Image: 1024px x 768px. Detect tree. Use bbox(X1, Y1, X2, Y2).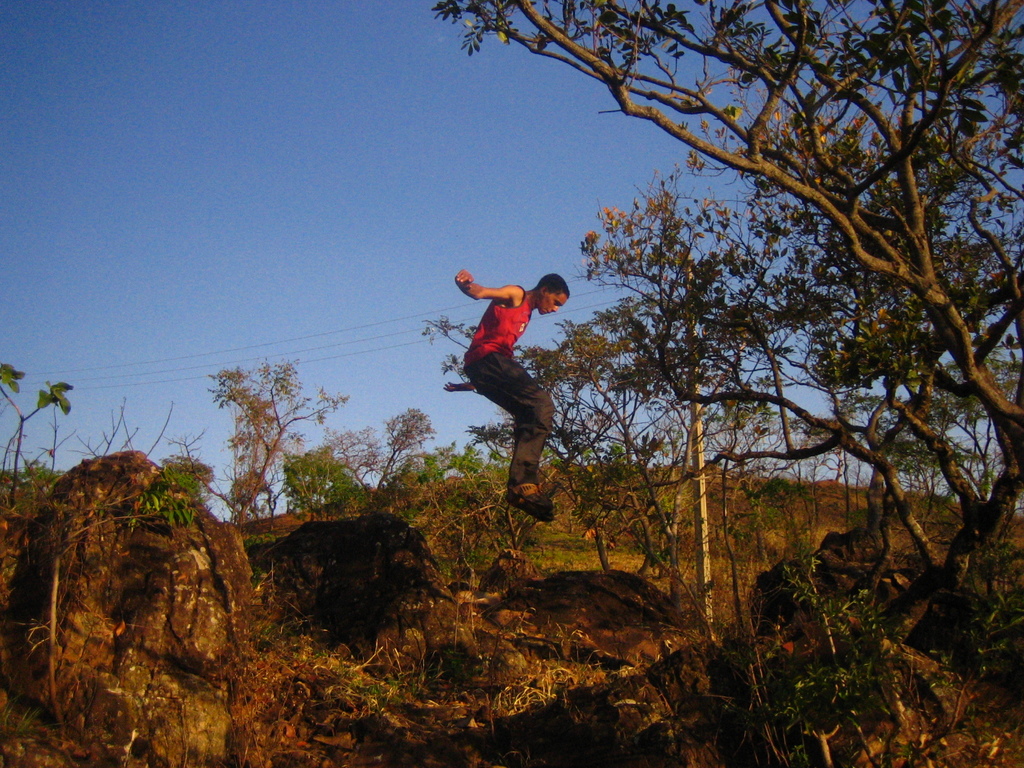
bbox(0, 355, 71, 517).
